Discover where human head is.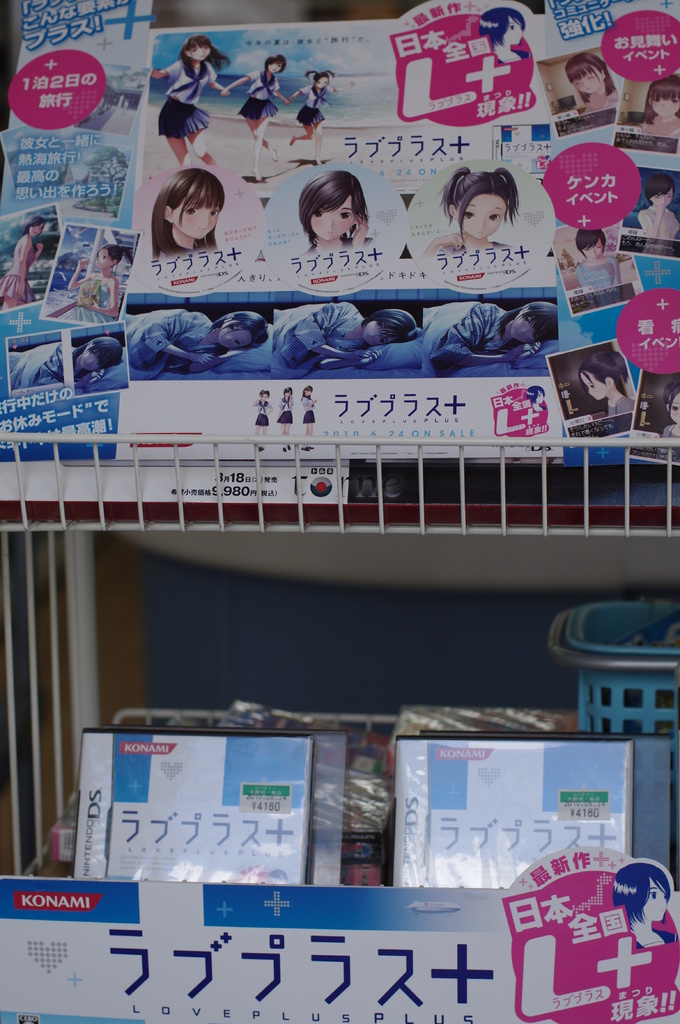
Discovered at x1=182, y1=37, x2=211, y2=60.
